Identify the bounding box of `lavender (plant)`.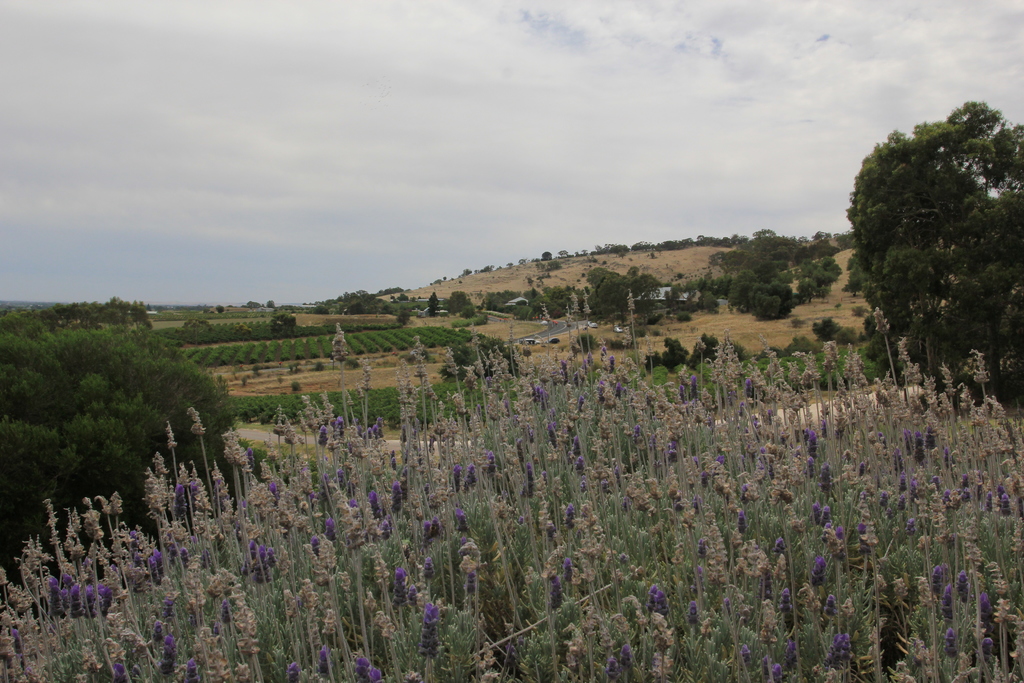
select_region(689, 376, 696, 399).
